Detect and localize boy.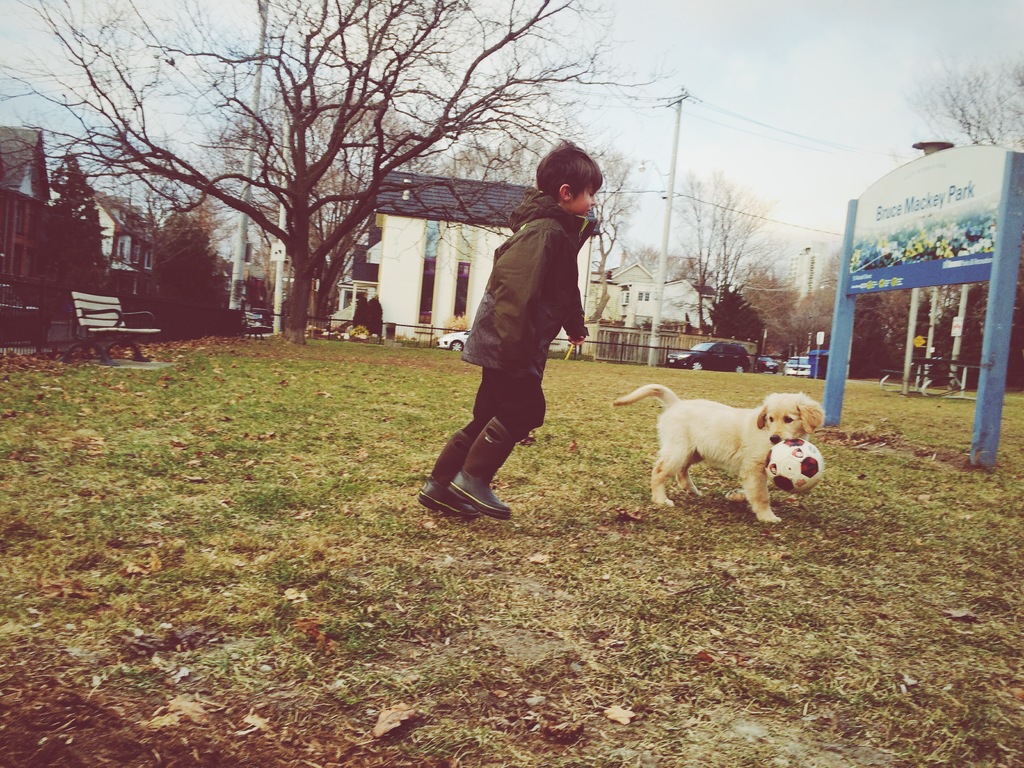
Localized at [424, 141, 627, 520].
